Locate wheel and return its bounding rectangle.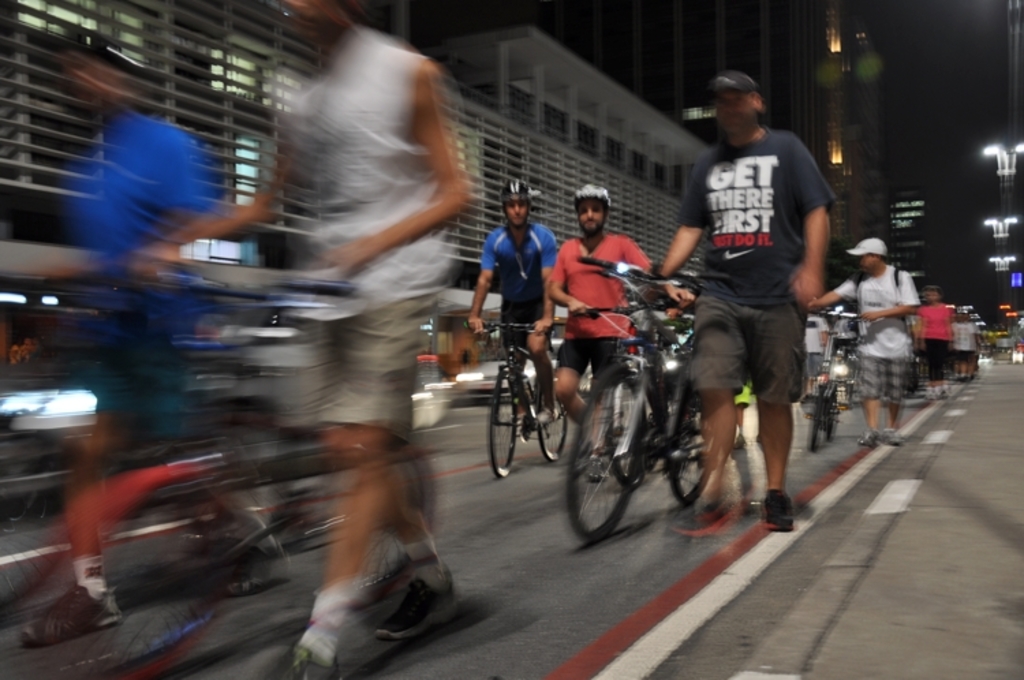
rect(831, 395, 841, 440).
